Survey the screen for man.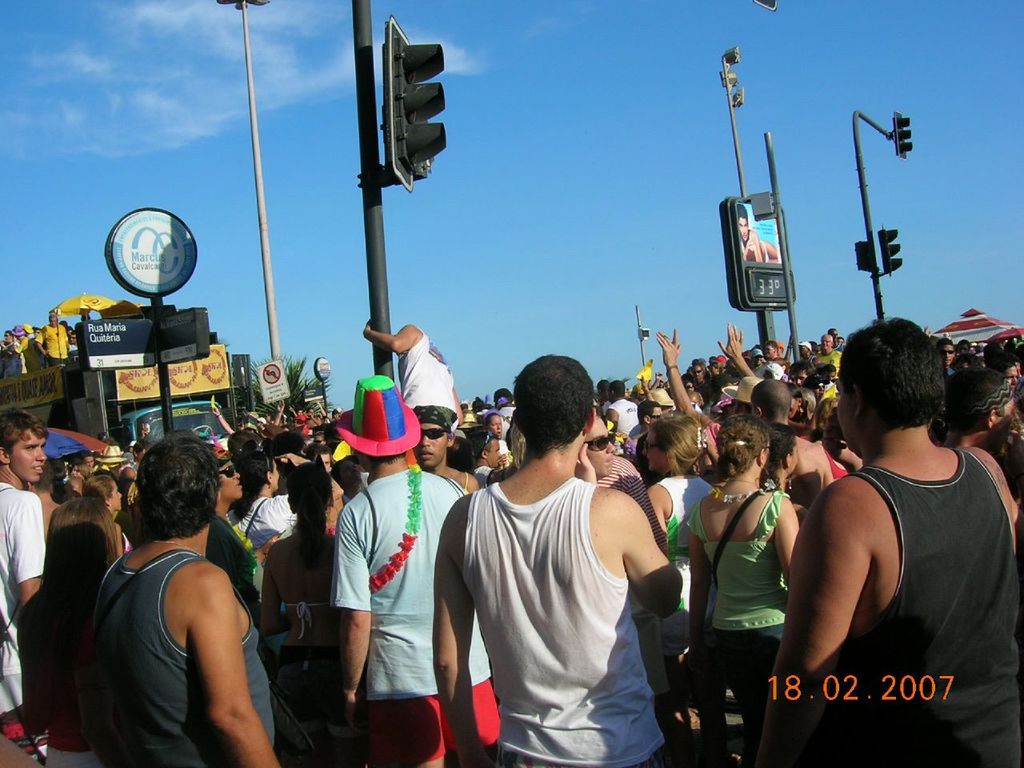
Survey found: detection(0, 406, 55, 767).
